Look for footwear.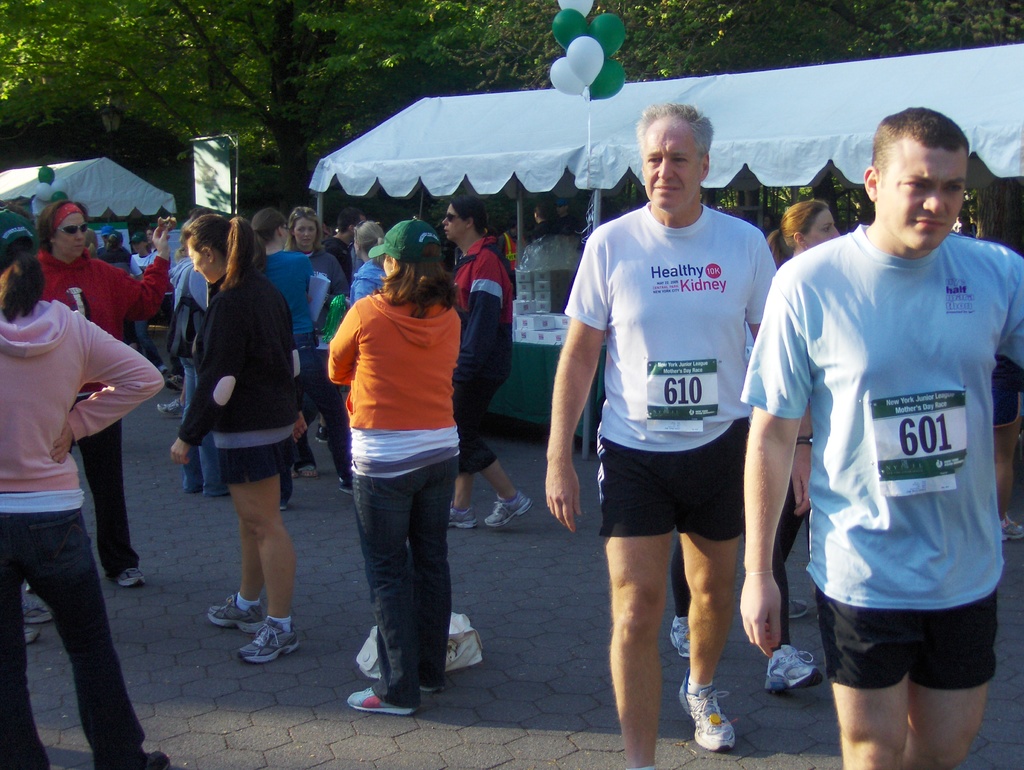
Found: Rect(670, 614, 687, 659).
